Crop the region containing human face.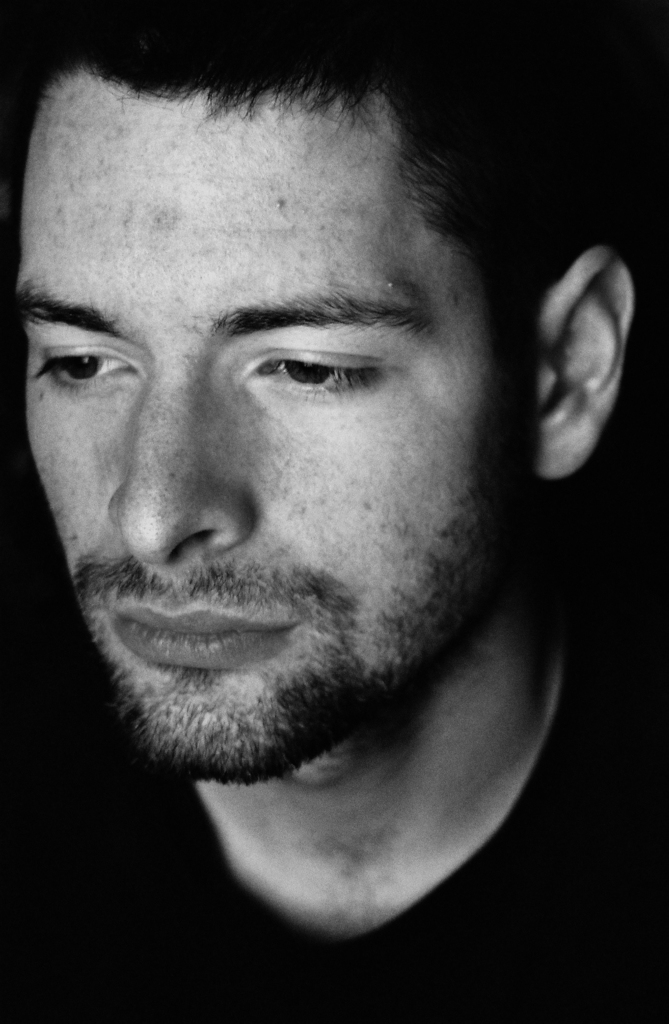
Crop region: locate(15, 81, 539, 778).
